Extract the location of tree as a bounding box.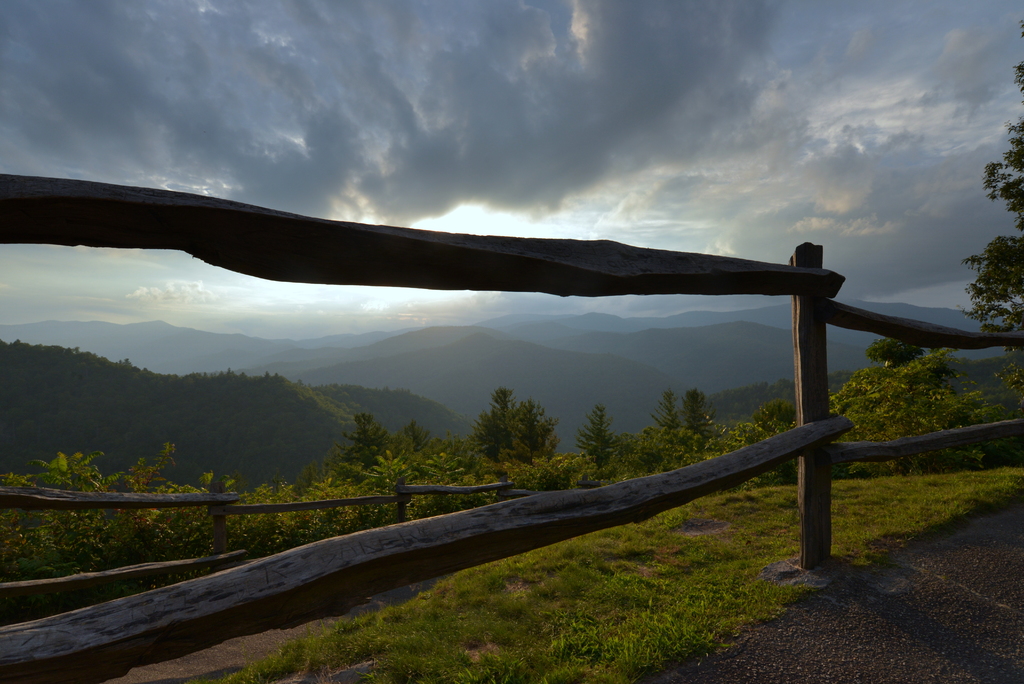
[955,20,1023,405].
